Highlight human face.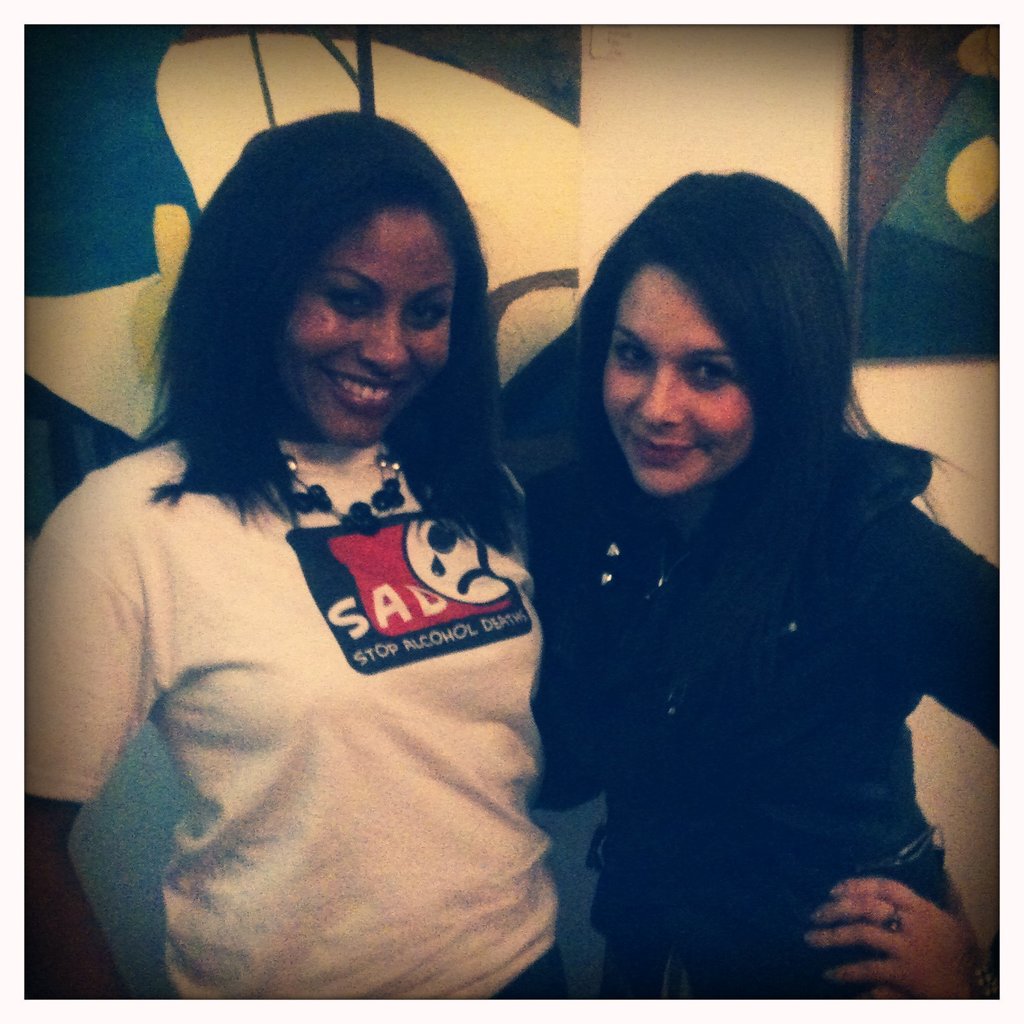
Highlighted region: 271, 203, 453, 451.
